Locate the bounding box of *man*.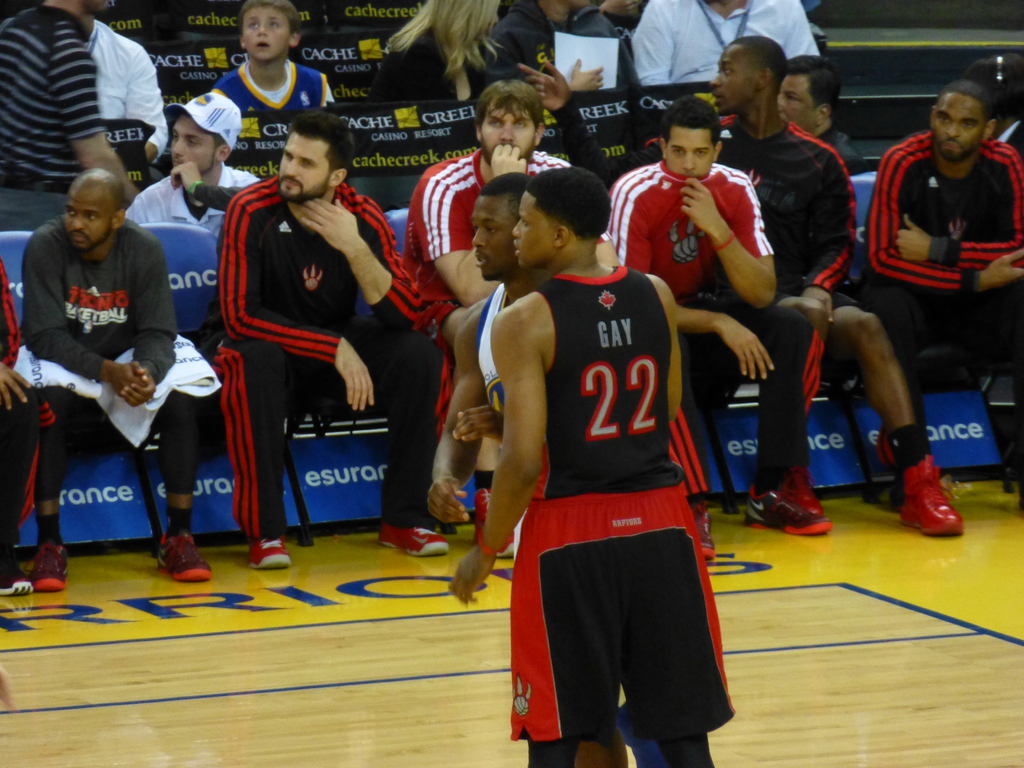
Bounding box: box(651, 38, 967, 553).
